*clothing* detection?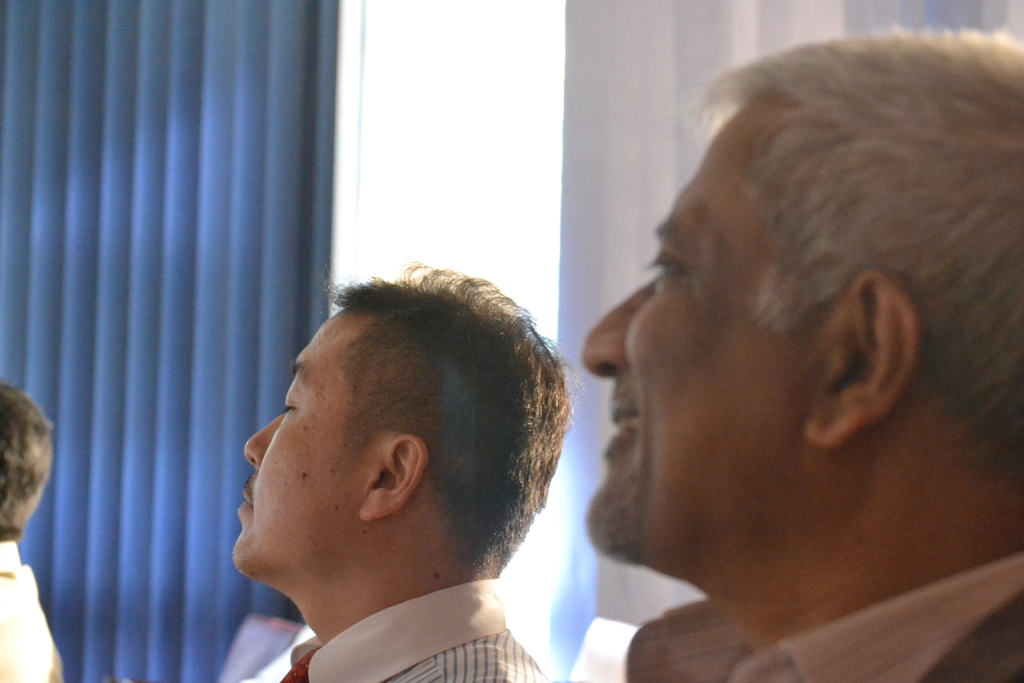
box(623, 550, 1023, 682)
